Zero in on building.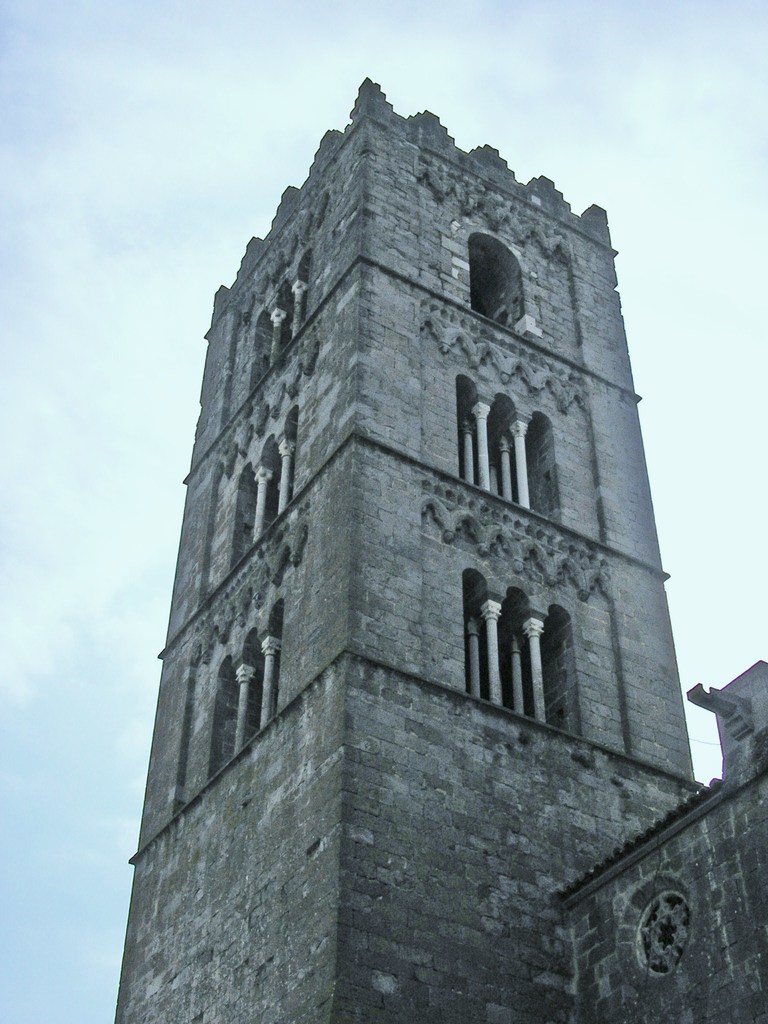
Zeroed in: bbox(111, 78, 767, 1023).
